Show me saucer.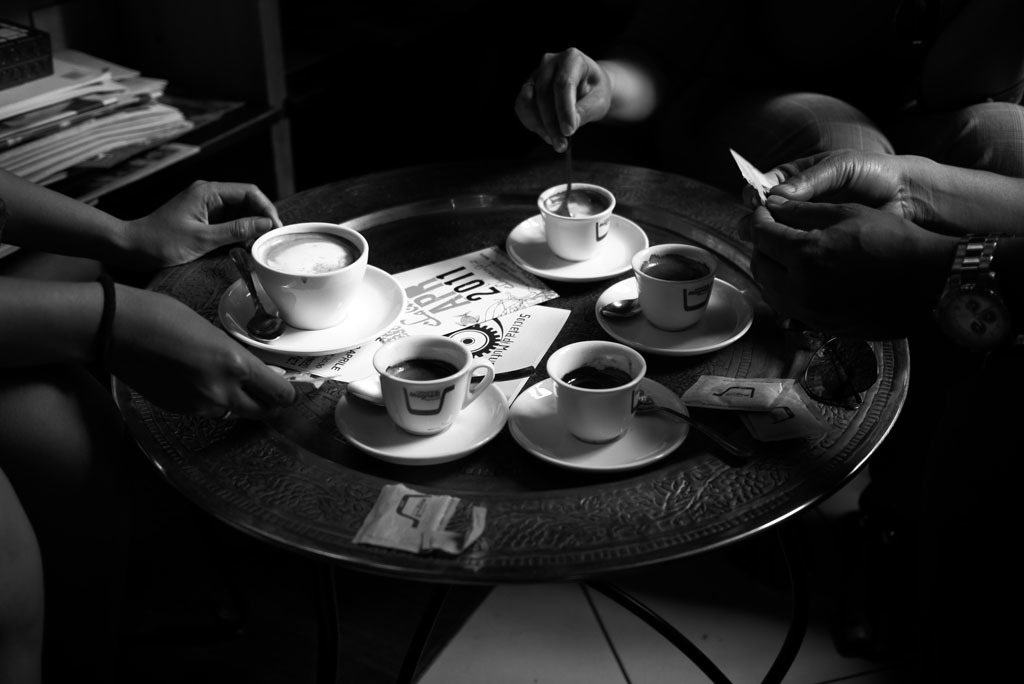
saucer is here: <box>593,277,759,355</box>.
